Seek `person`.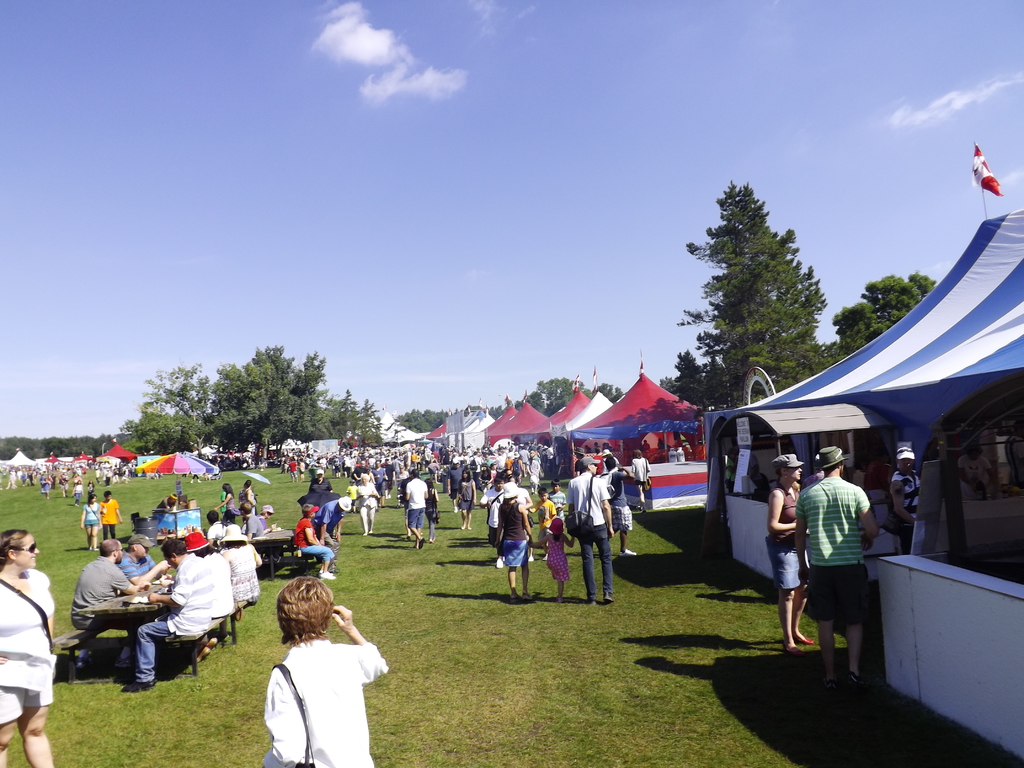
[x1=565, y1=454, x2=618, y2=607].
